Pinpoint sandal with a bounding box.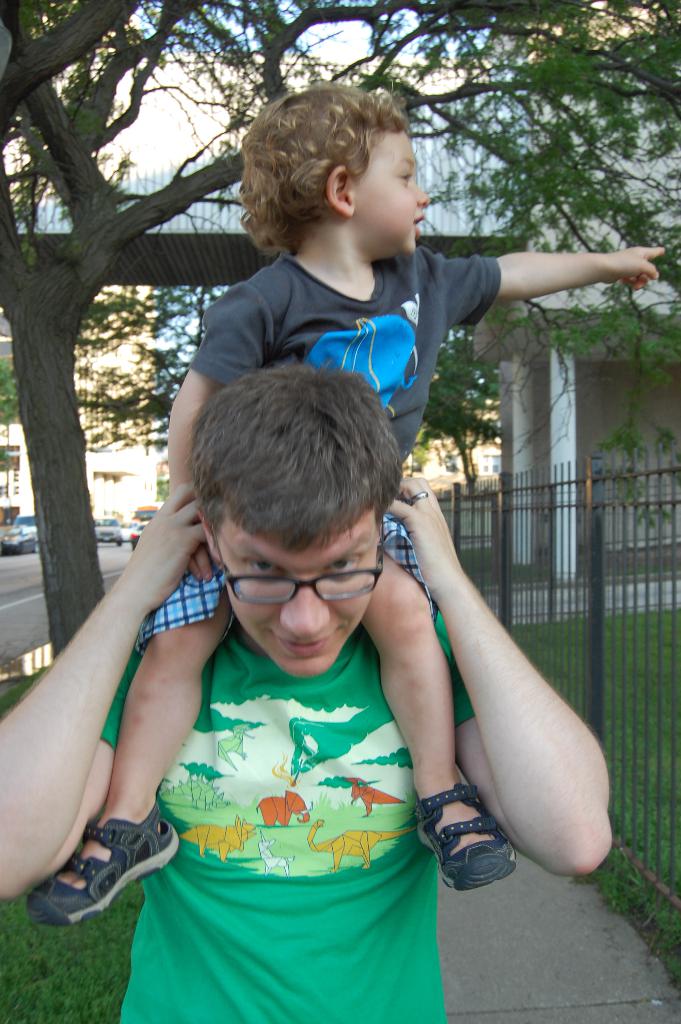
[left=33, top=786, right=177, bottom=918].
